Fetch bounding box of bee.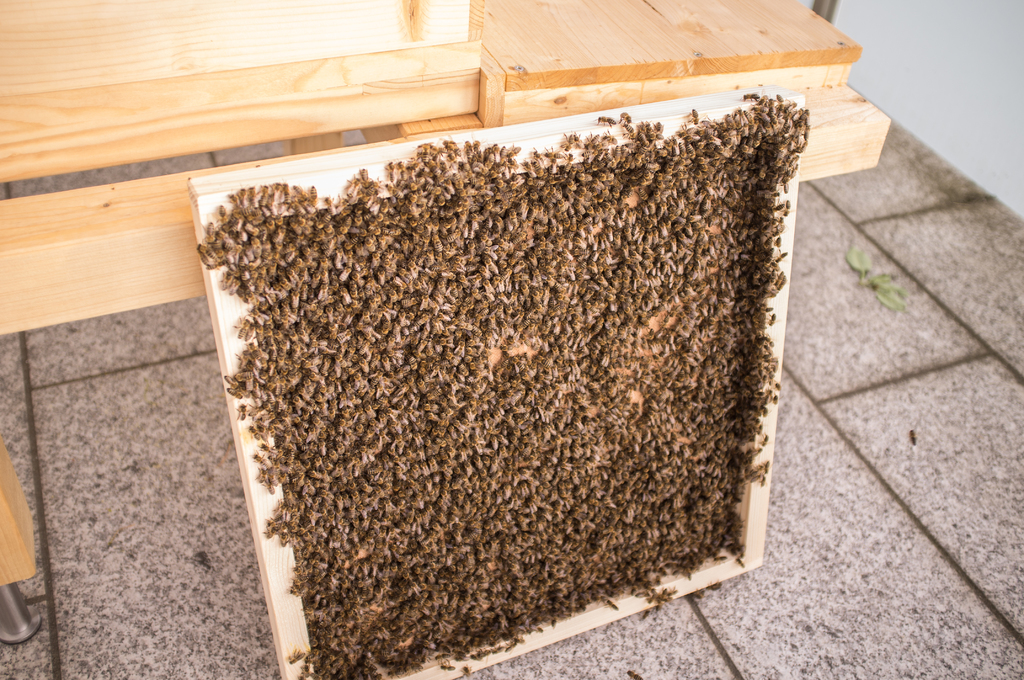
Bbox: 726/115/735/129.
